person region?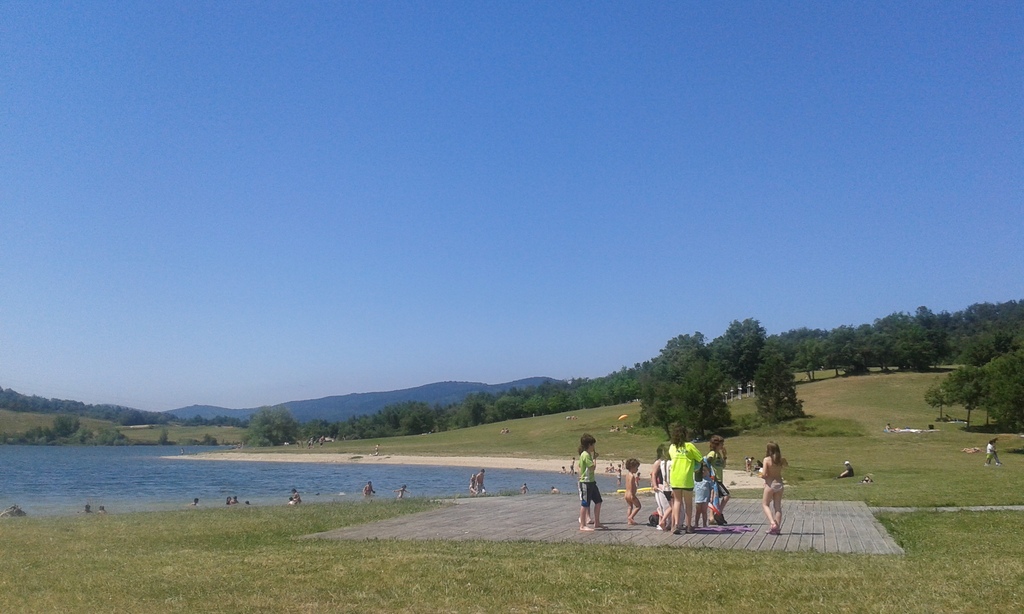
746 453 755 471
